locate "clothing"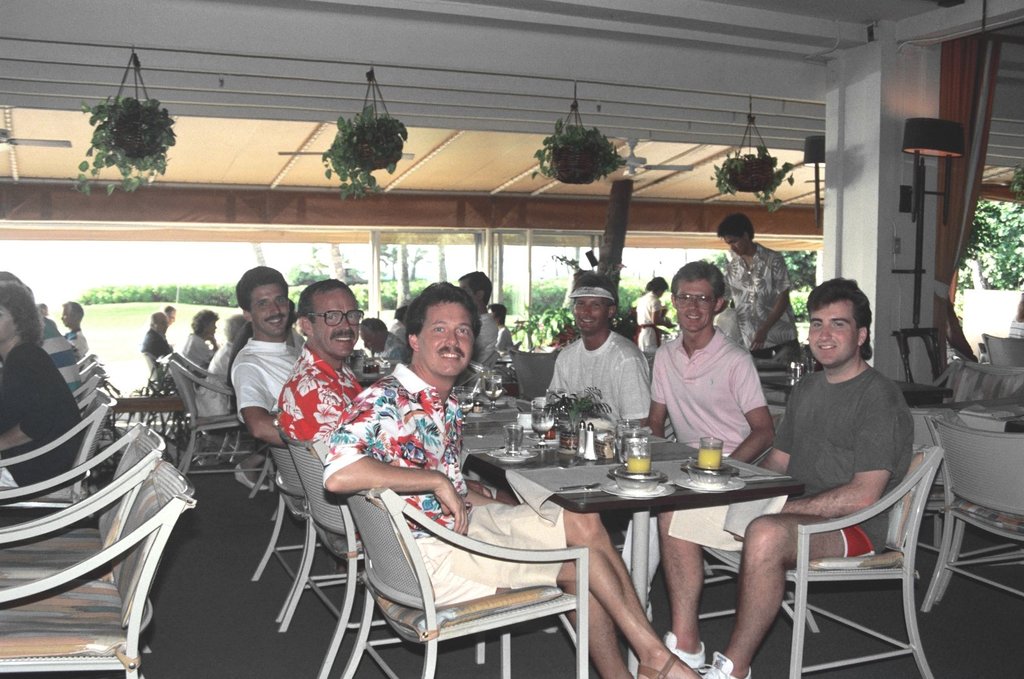
[left=0, top=337, right=78, bottom=494]
